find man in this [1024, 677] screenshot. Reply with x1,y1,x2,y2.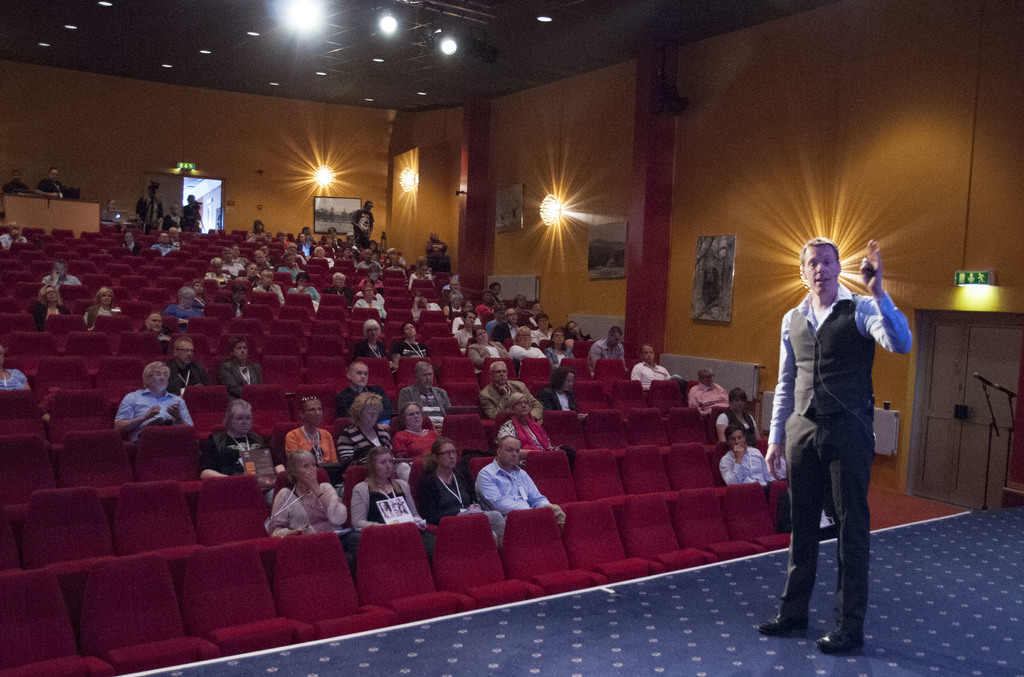
350,281,390,307.
